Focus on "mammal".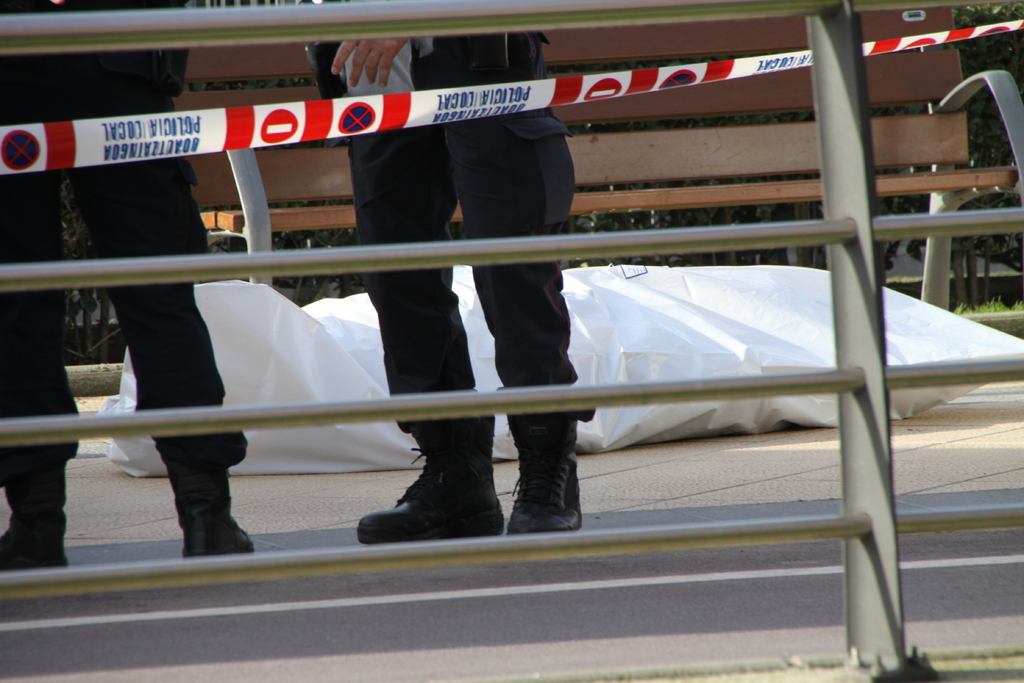
Focused at 0:0:256:568.
